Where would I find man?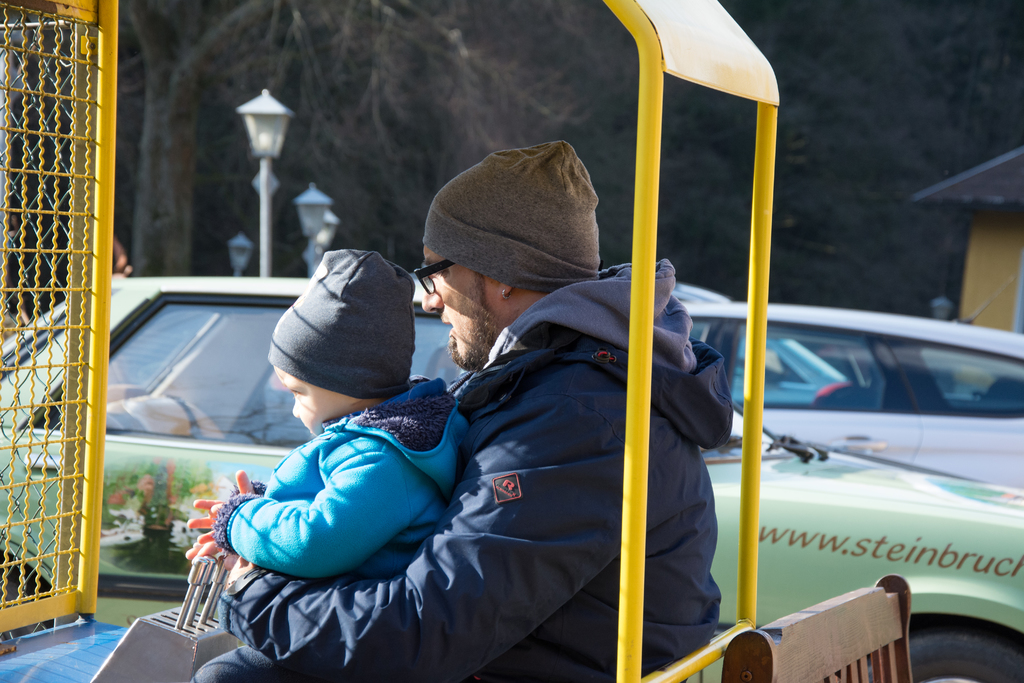
At {"left": 184, "top": 140, "right": 720, "bottom": 682}.
